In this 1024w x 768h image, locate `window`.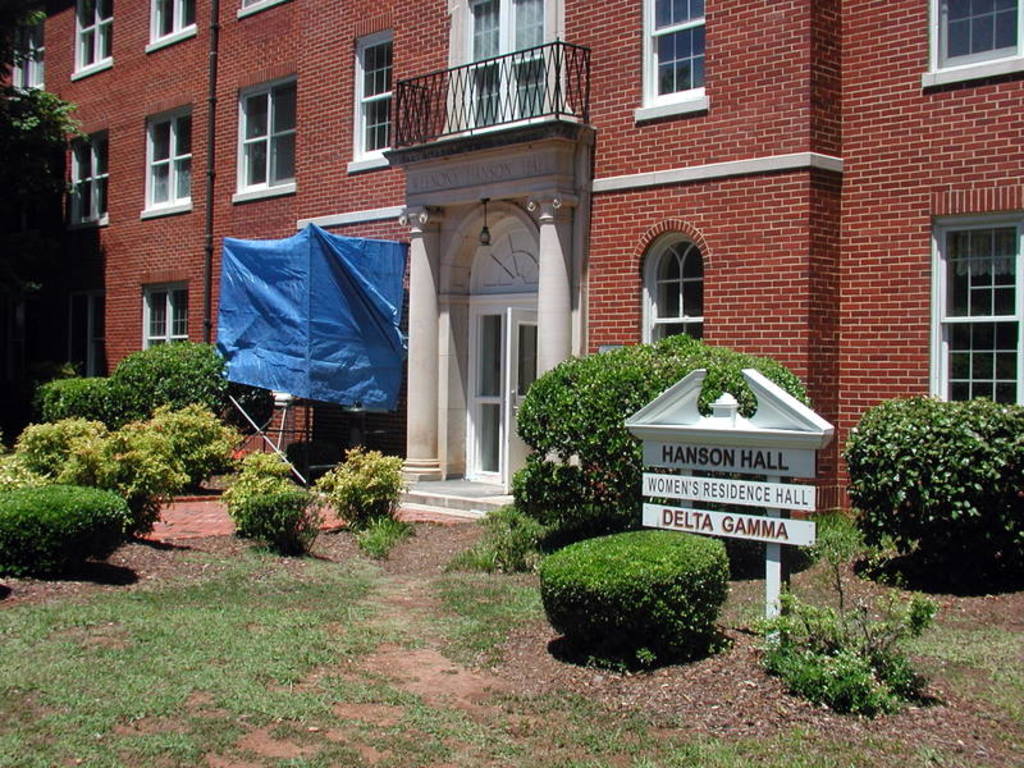
Bounding box: <bbox>925, 184, 1016, 401</bbox>.
